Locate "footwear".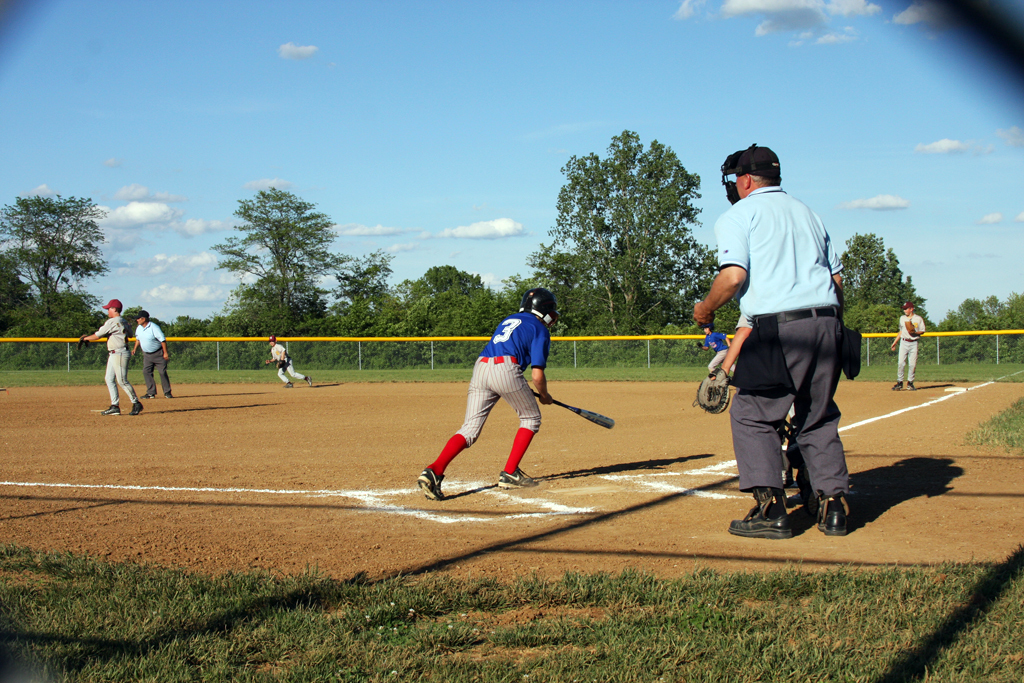
Bounding box: box(304, 375, 315, 386).
